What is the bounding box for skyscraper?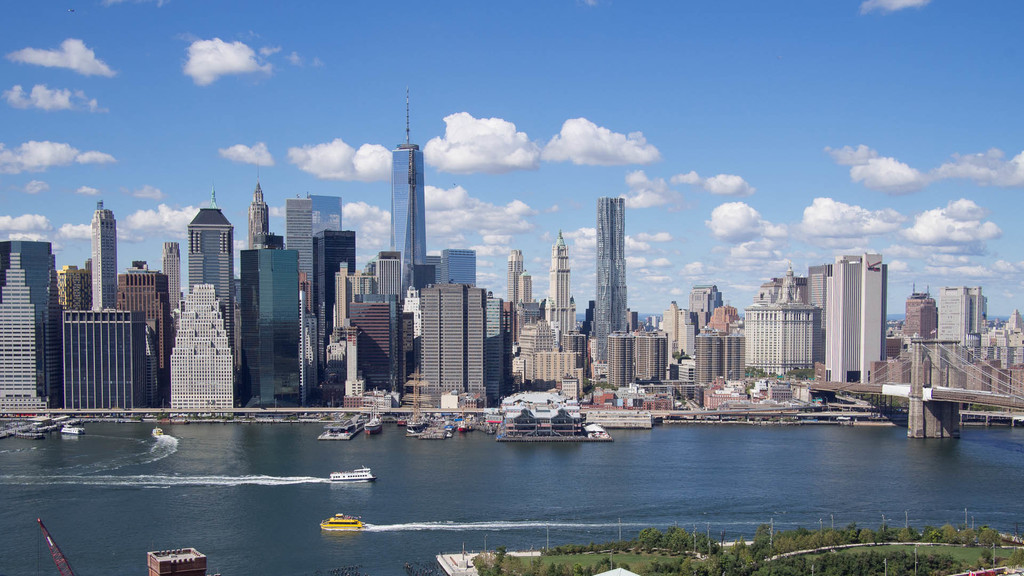
box=[966, 289, 988, 350].
